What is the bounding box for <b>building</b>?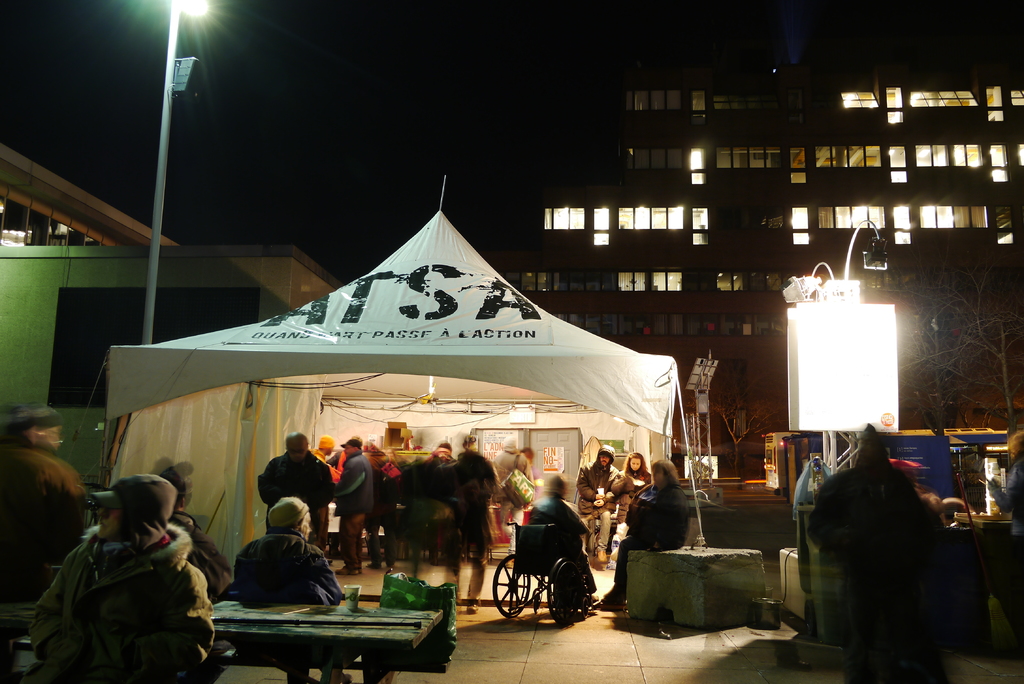
(484,65,1023,468).
